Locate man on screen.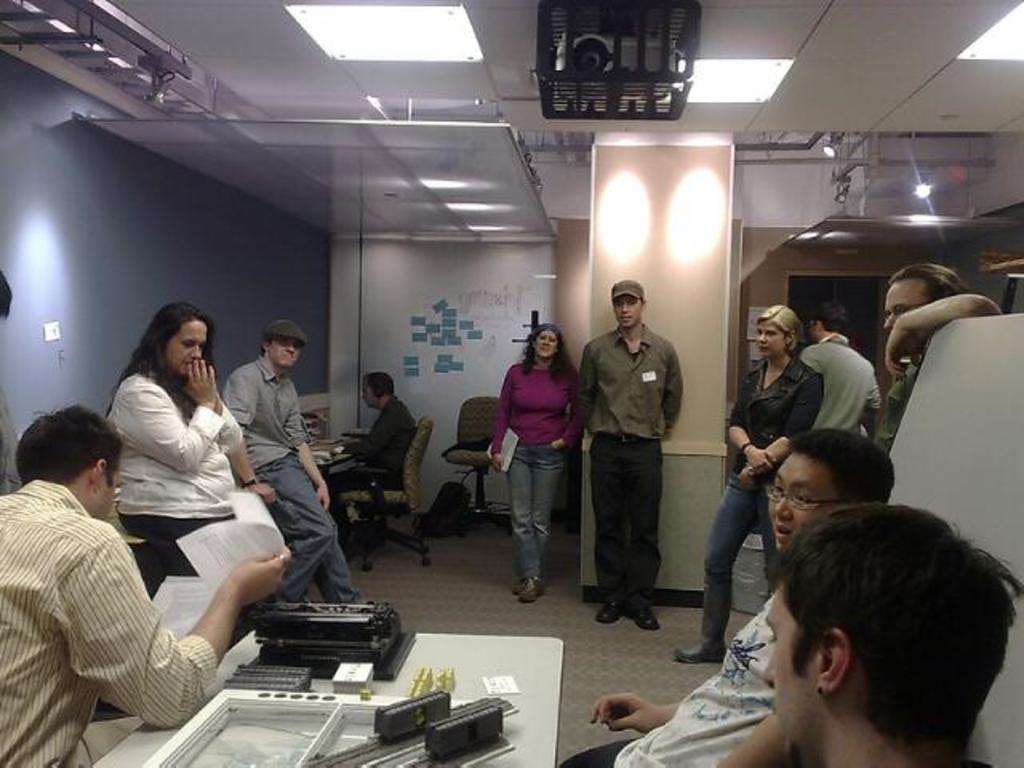
On screen at BBox(214, 312, 362, 606).
